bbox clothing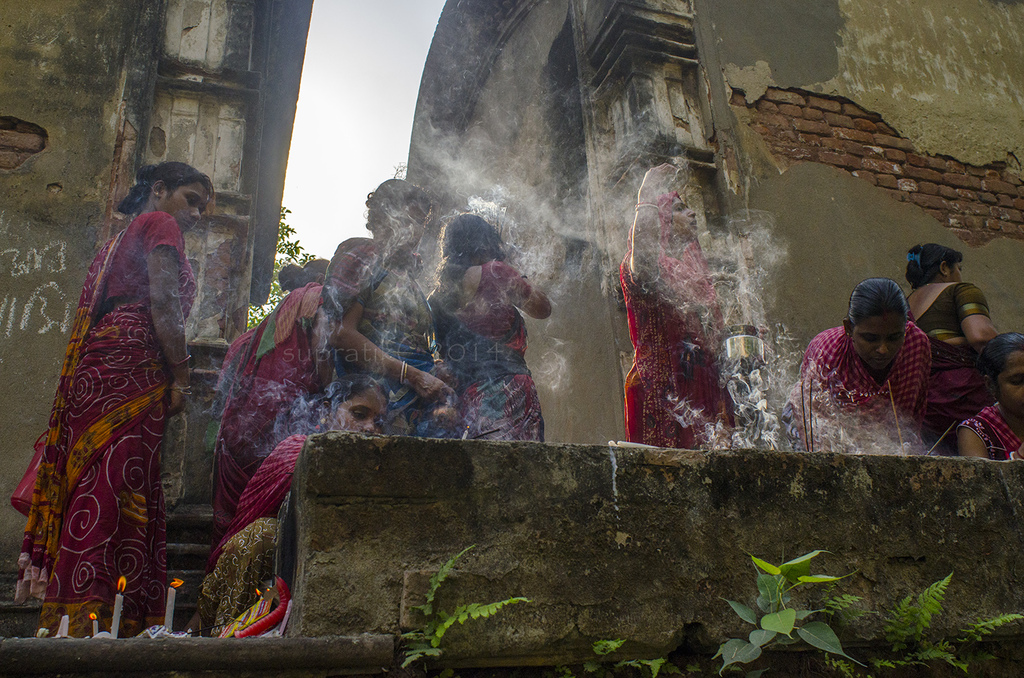
left=421, top=258, right=549, bottom=440
